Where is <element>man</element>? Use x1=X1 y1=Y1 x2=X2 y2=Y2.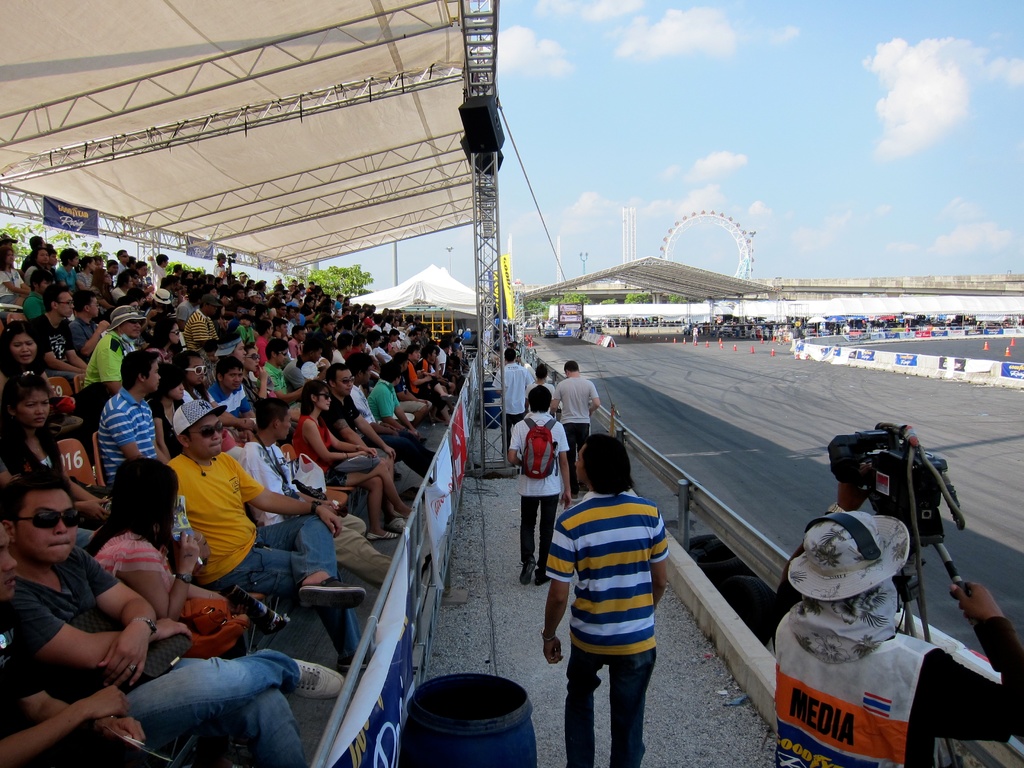
x1=541 y1=433 x2=668 y2=767.
